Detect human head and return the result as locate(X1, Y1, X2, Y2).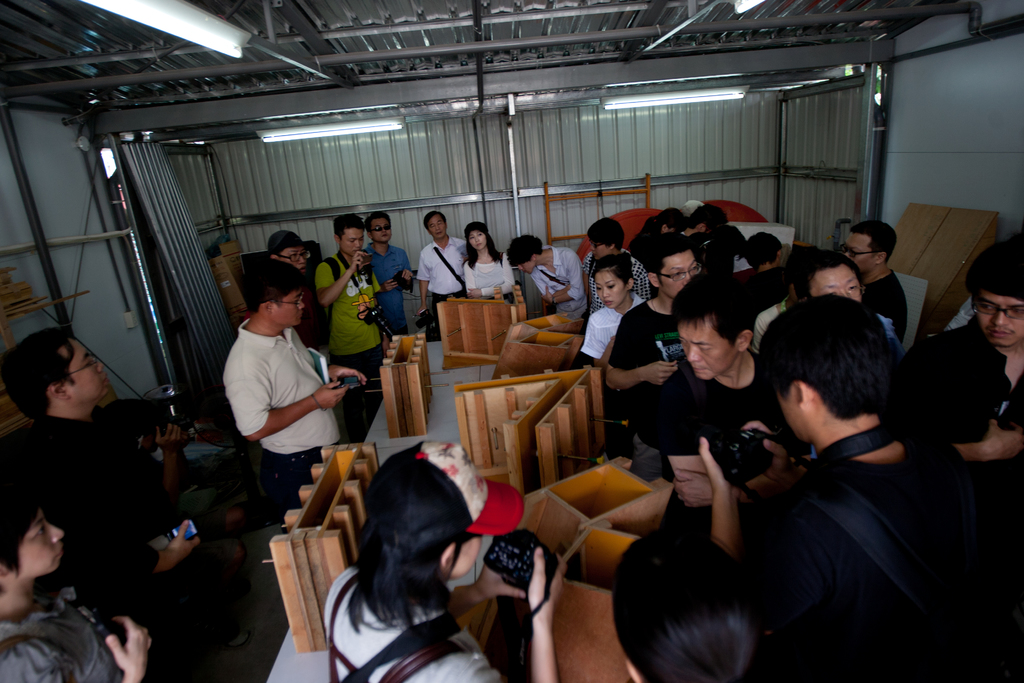
locate(365, 438, 488, 588).
